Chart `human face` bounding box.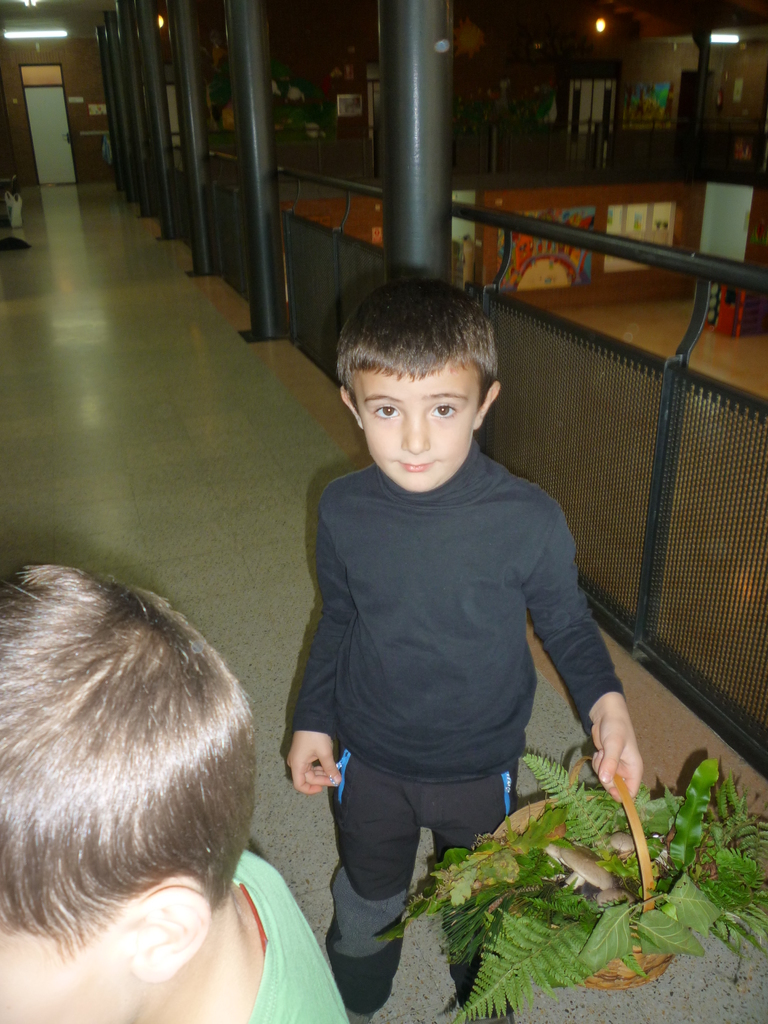
Charted: BBox(353, 362, 482, 489).
